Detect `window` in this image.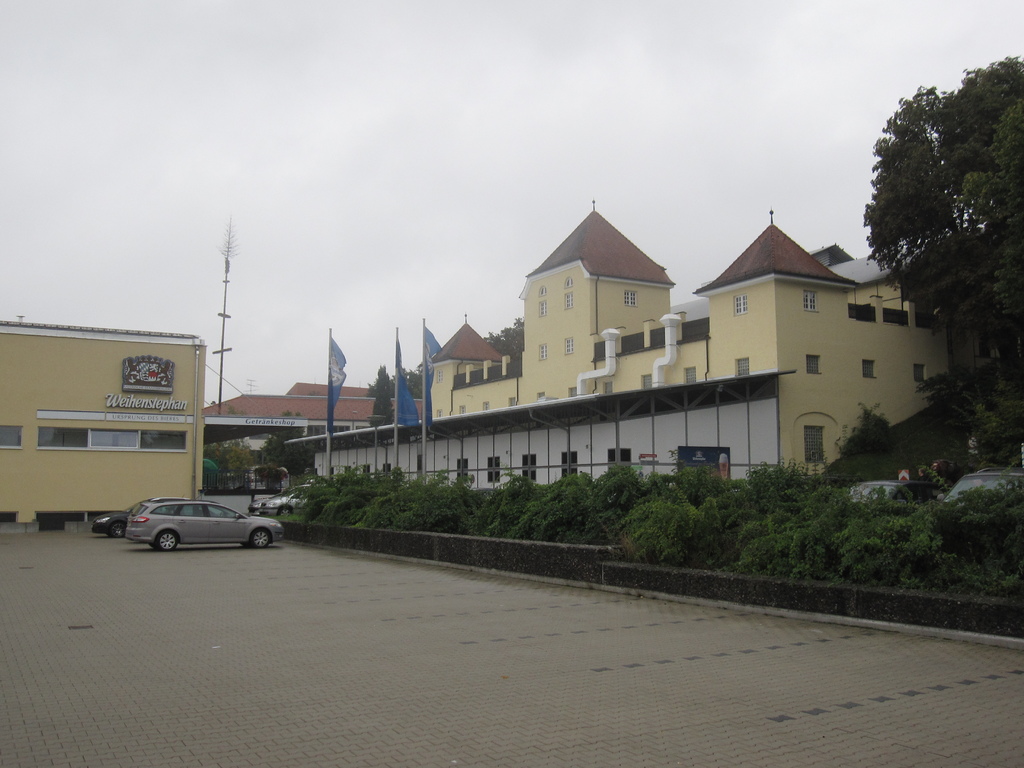
Detection: l=532, t=385, r=550, b=405.
